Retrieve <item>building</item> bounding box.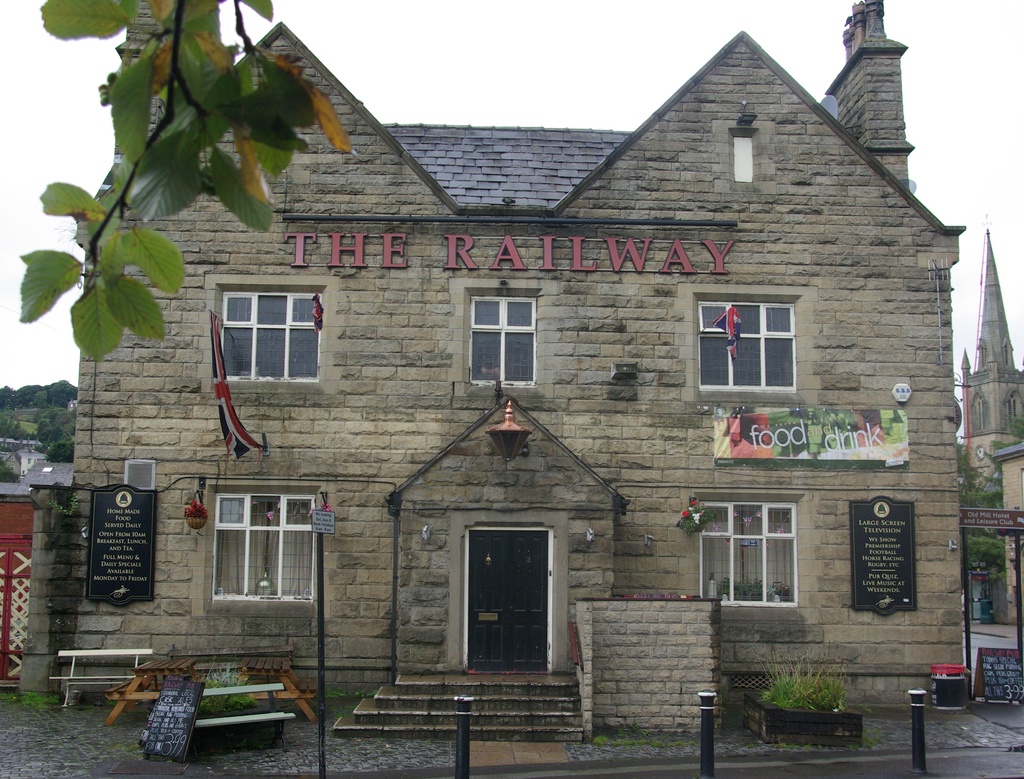
Bounding box: x1=961 y1=226 x2=1023 y2=627.
